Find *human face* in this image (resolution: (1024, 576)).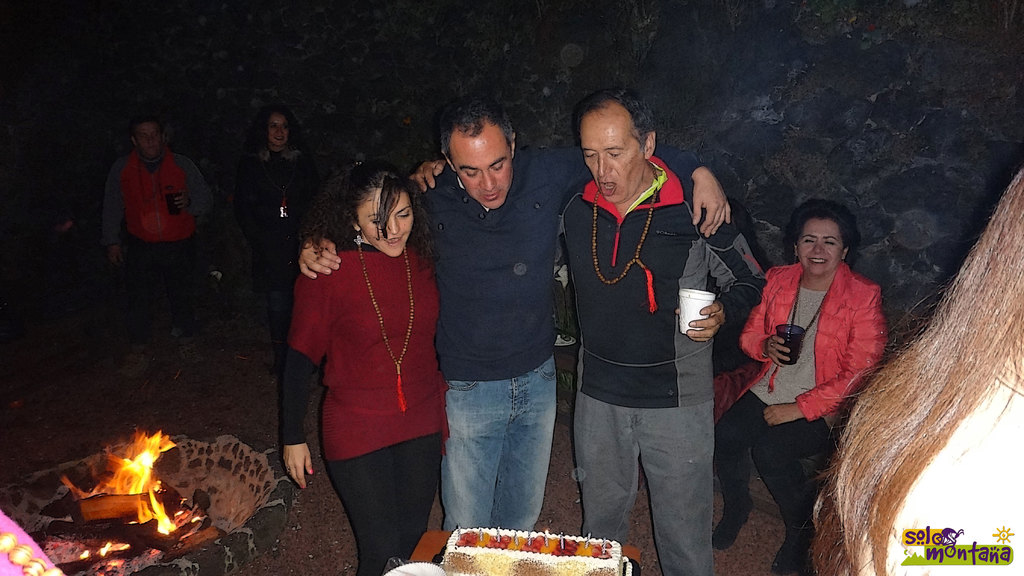
{"x1": 447, "y1": 134, "x2": 511, "y2": 209}.
